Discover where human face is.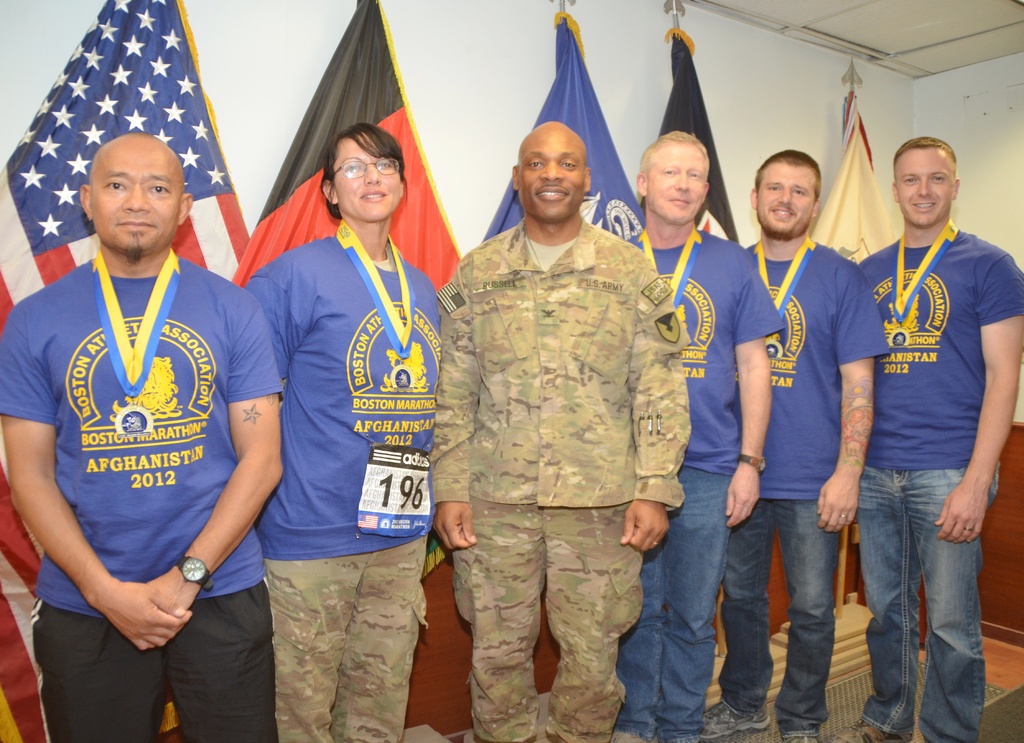
Discovered at 518, 126, 588, 221.
